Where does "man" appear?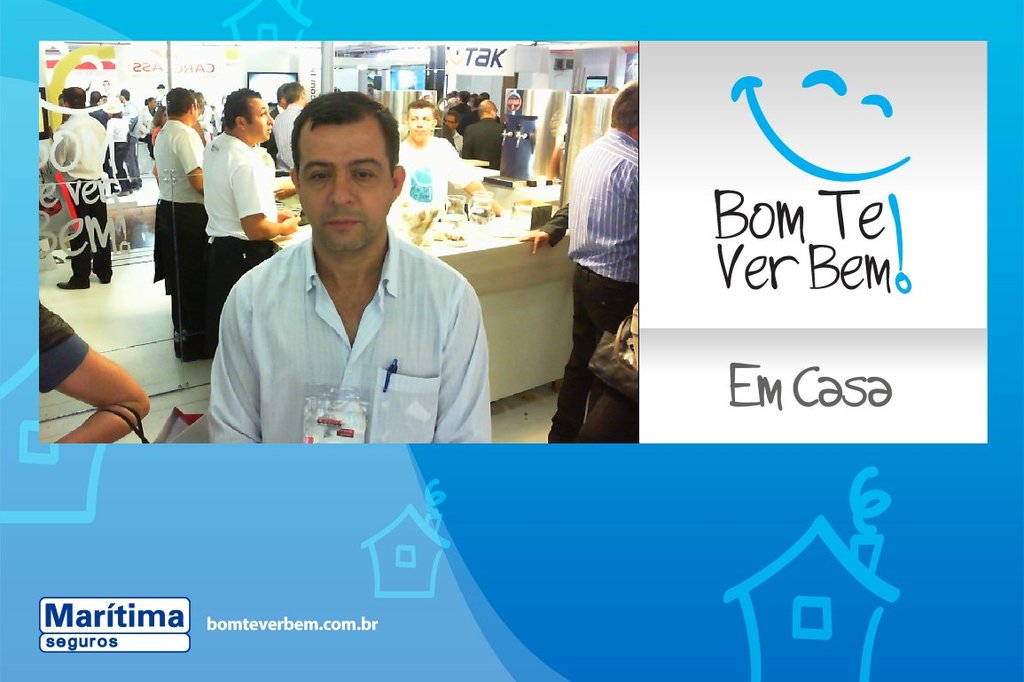
Appears at [left=391, top=102, right=500, bottom=216].
